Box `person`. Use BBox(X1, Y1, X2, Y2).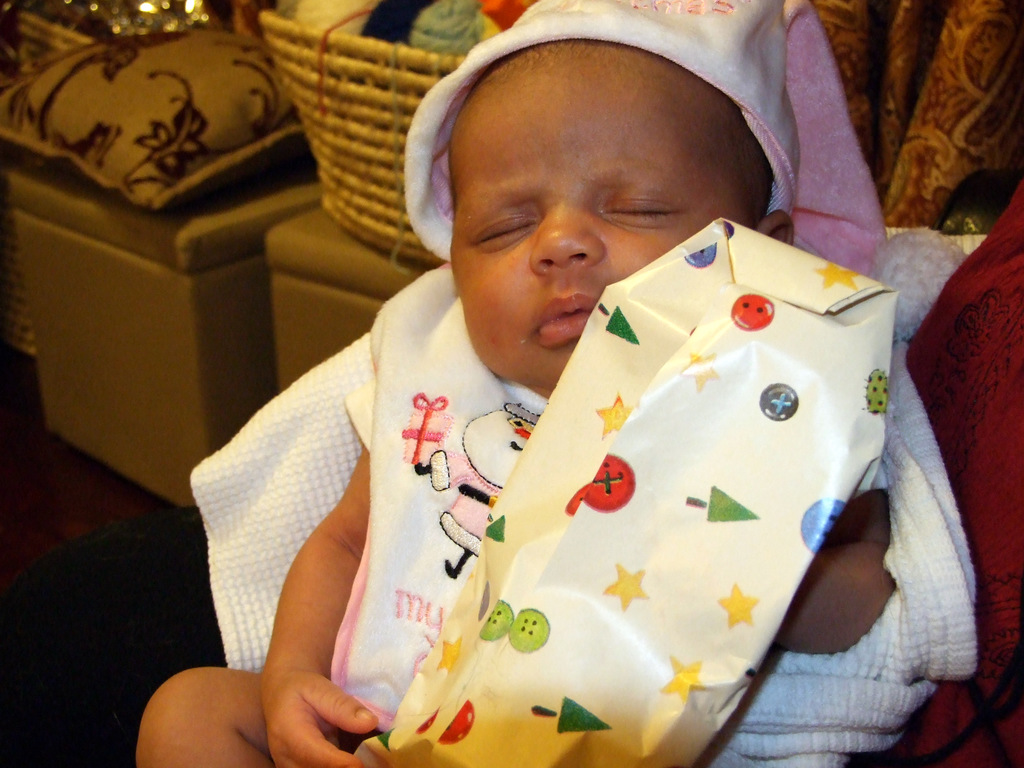
BBox(132, 0, 893, 765).
